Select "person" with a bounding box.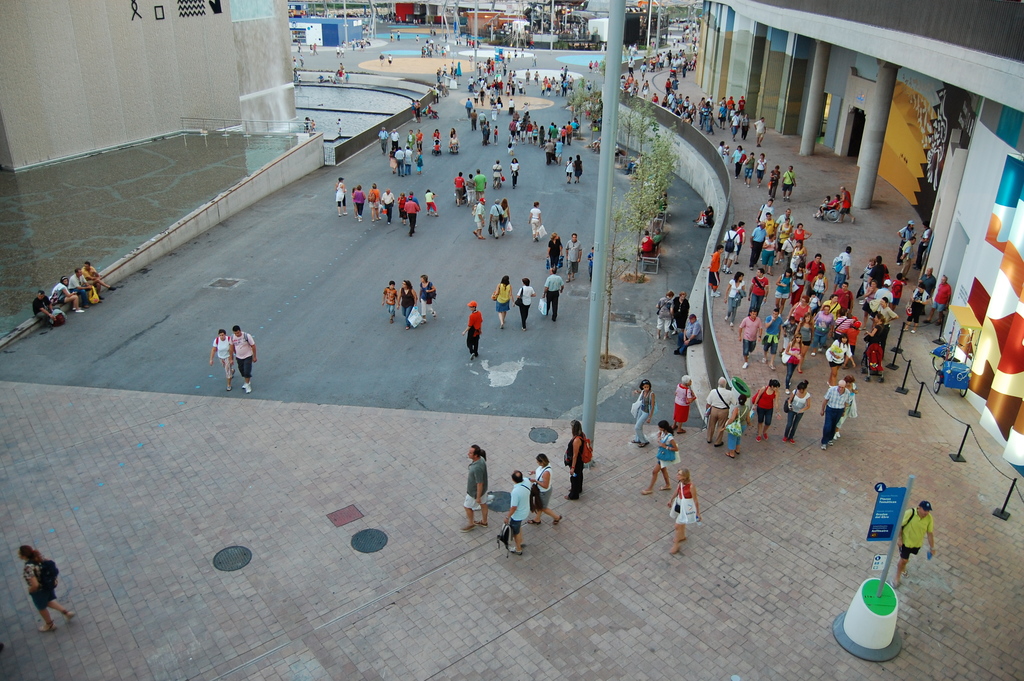
<bbox>722, 391, 755, 451</bbox>.
